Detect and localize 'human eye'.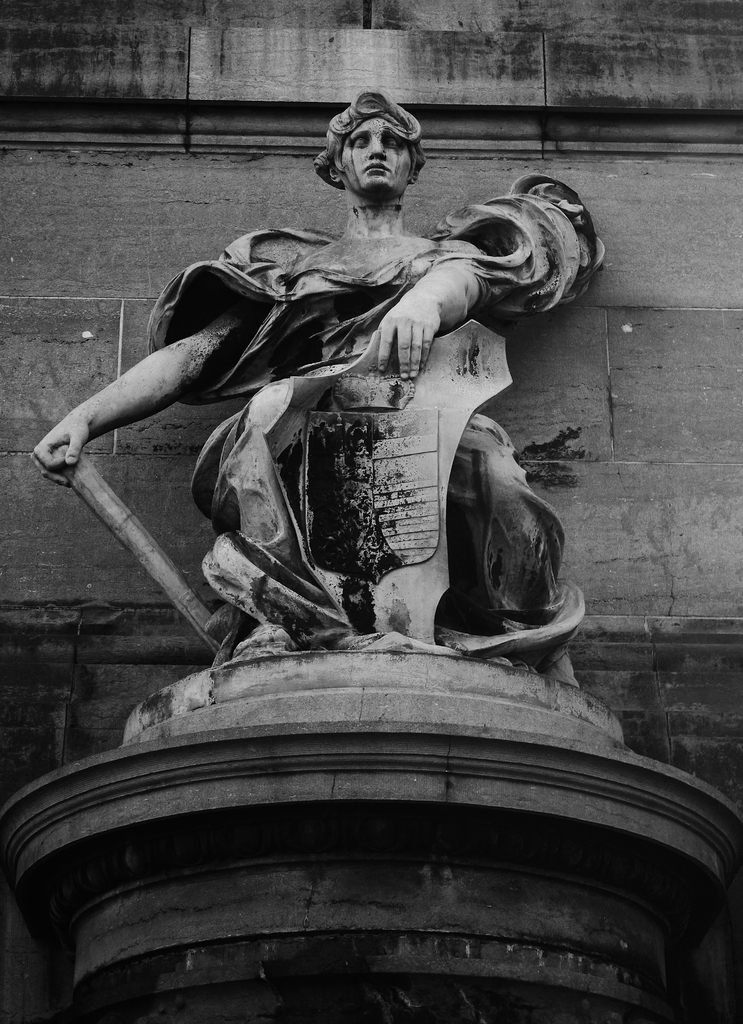
Localized at BBox(345, 133, 369, 147).
